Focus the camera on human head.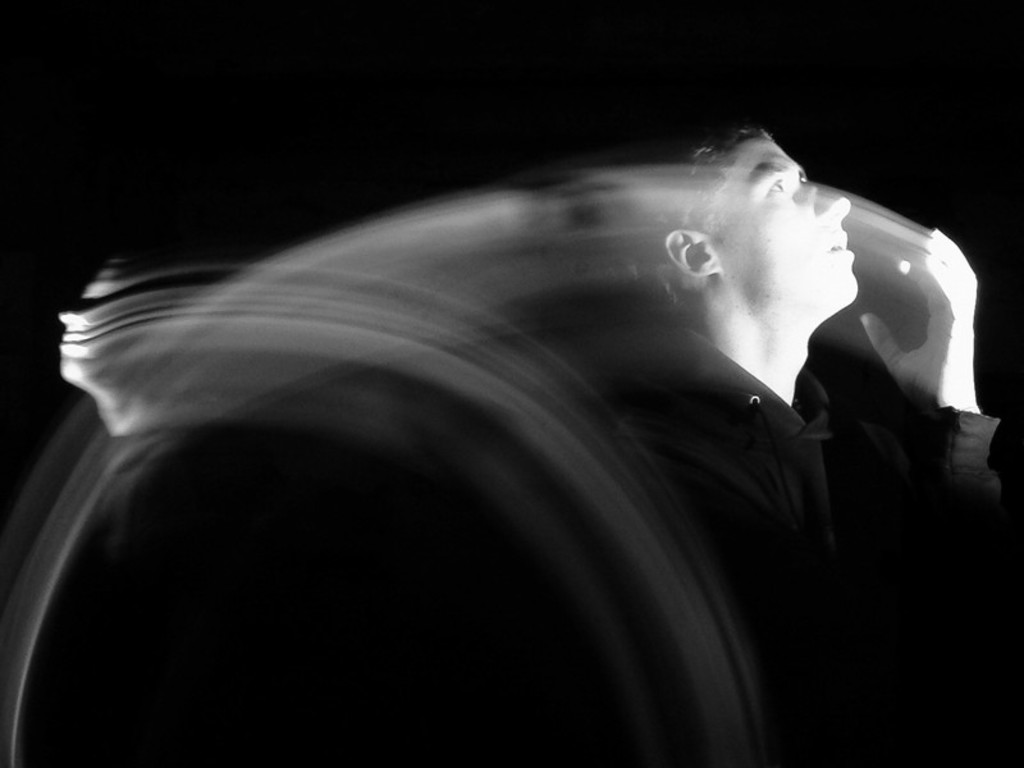
Focus region: box=[673, 113, 864, 337].
